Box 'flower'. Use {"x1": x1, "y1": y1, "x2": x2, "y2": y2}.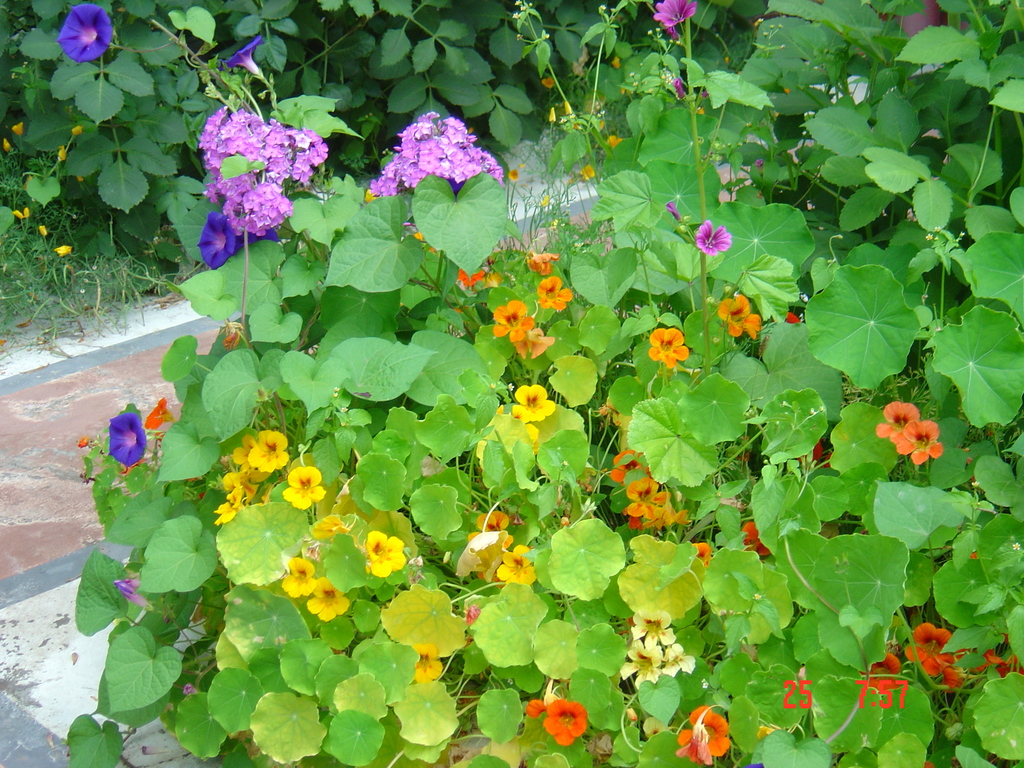
{"x1": 54, "y1": 241, "x2": 75, "y2": 261}.
